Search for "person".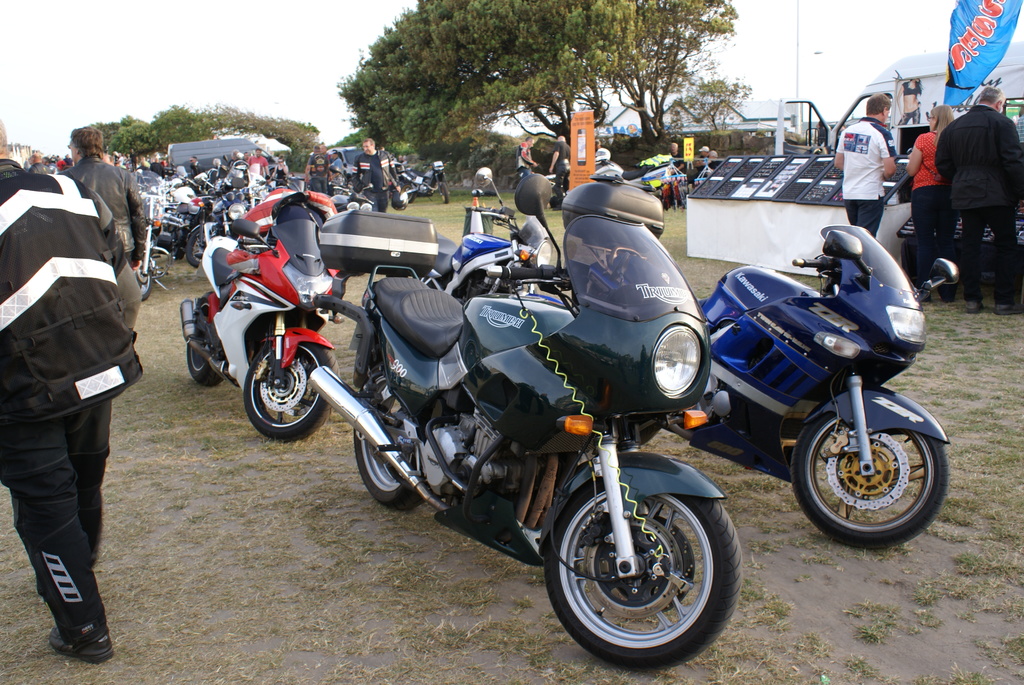
Found at x1=304 y1=144 x2=334 y2=195.
